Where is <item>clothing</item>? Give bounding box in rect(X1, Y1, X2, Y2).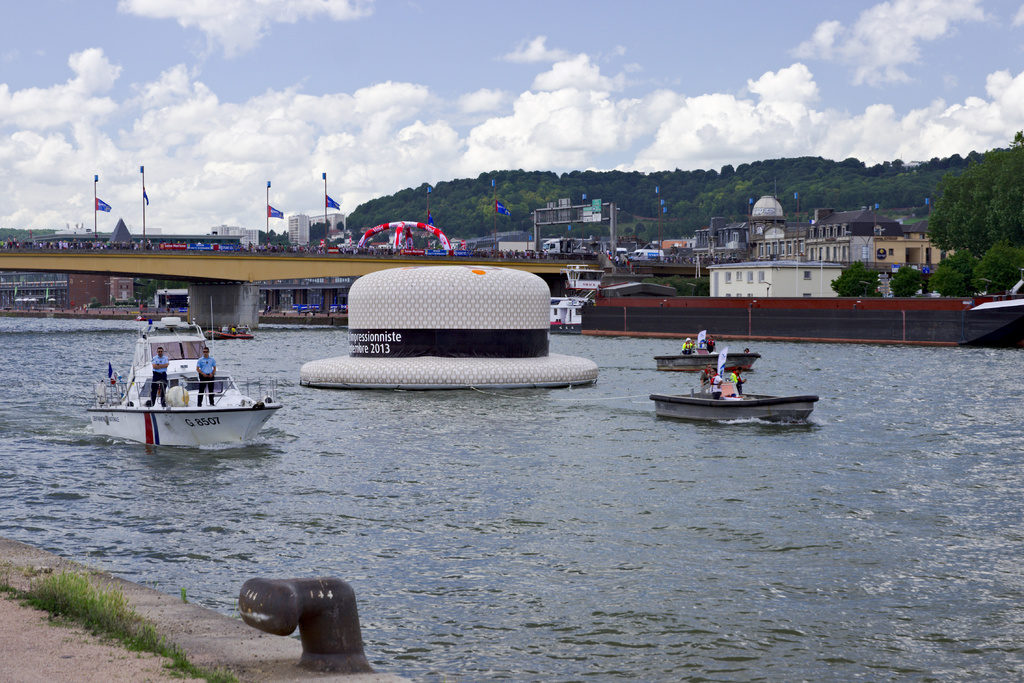
rect(228, 324, 239, 338).
